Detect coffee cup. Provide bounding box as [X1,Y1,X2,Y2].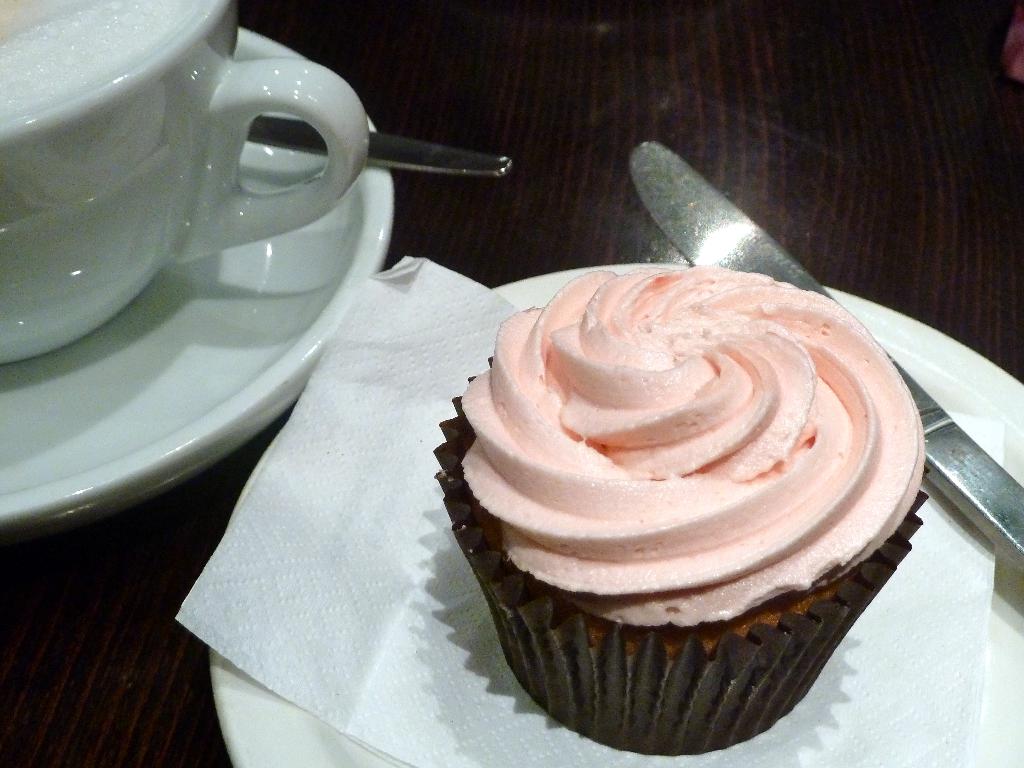
[0,0,369,366].
